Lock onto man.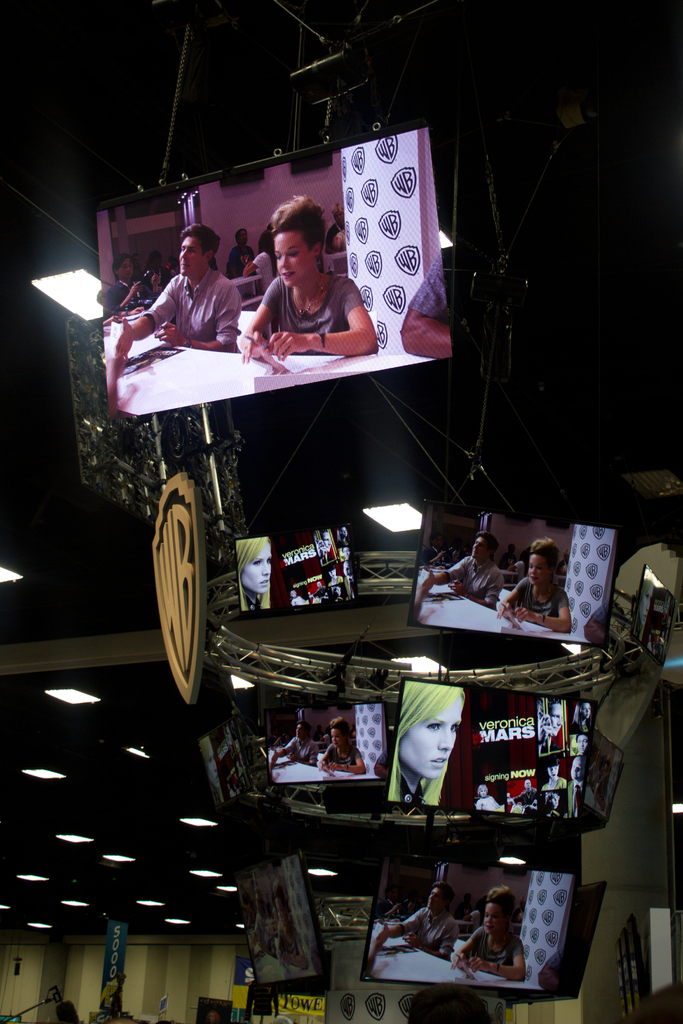
Locked: detection(374, 880, 458, 960).
